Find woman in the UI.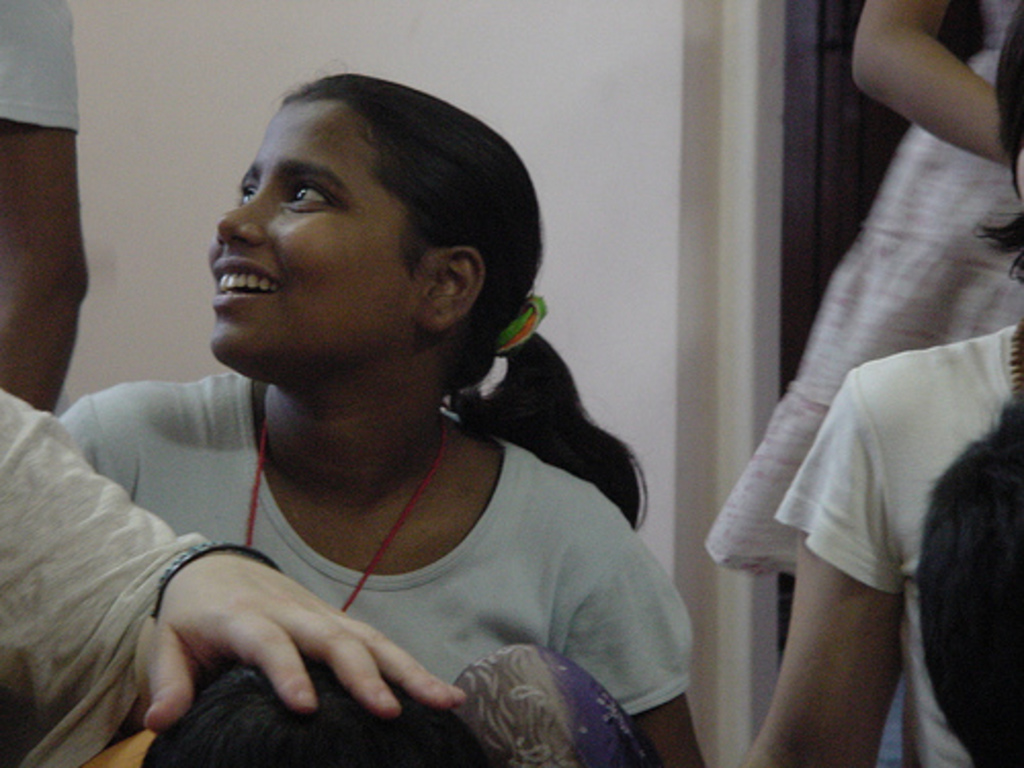
UI element at pyautogui.locateOnScreen(702, 0, 1022, 766).
